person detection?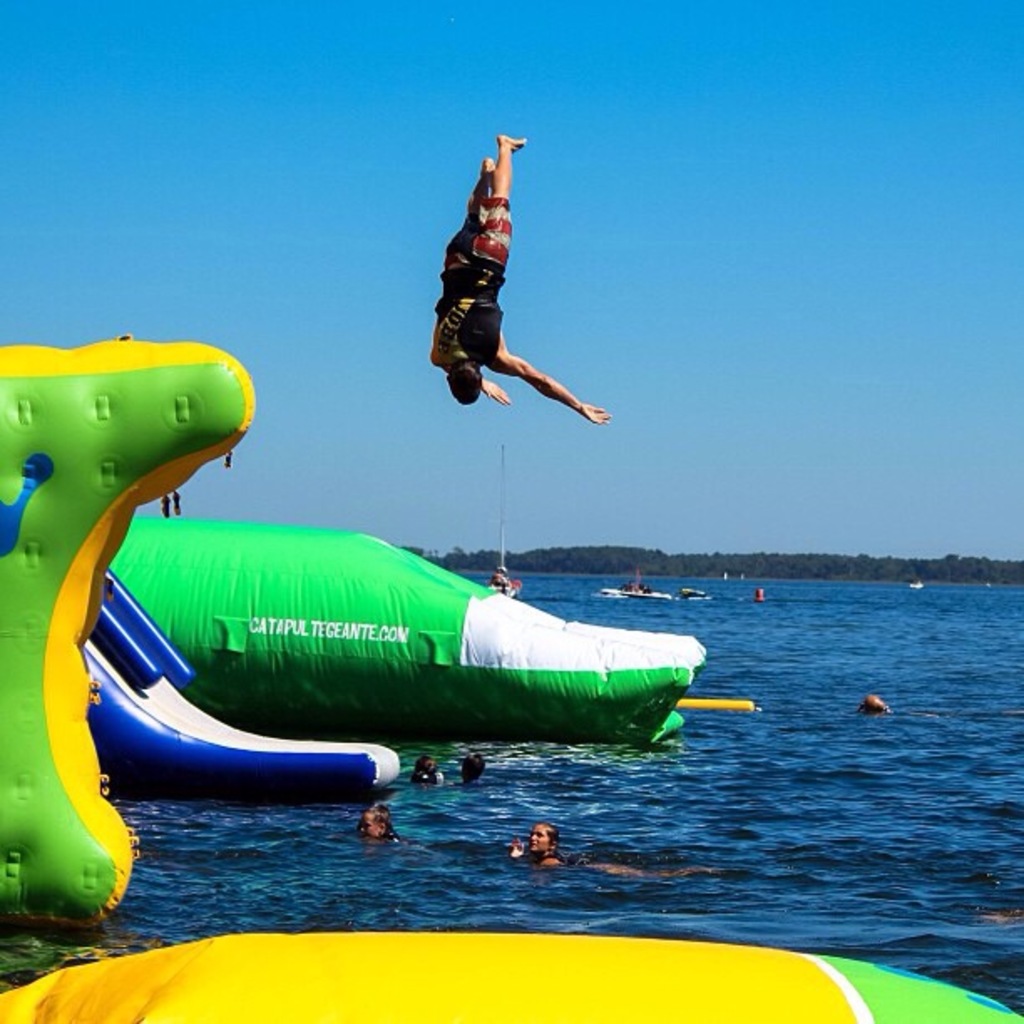
bbox=[462, 751, 484, 783]
